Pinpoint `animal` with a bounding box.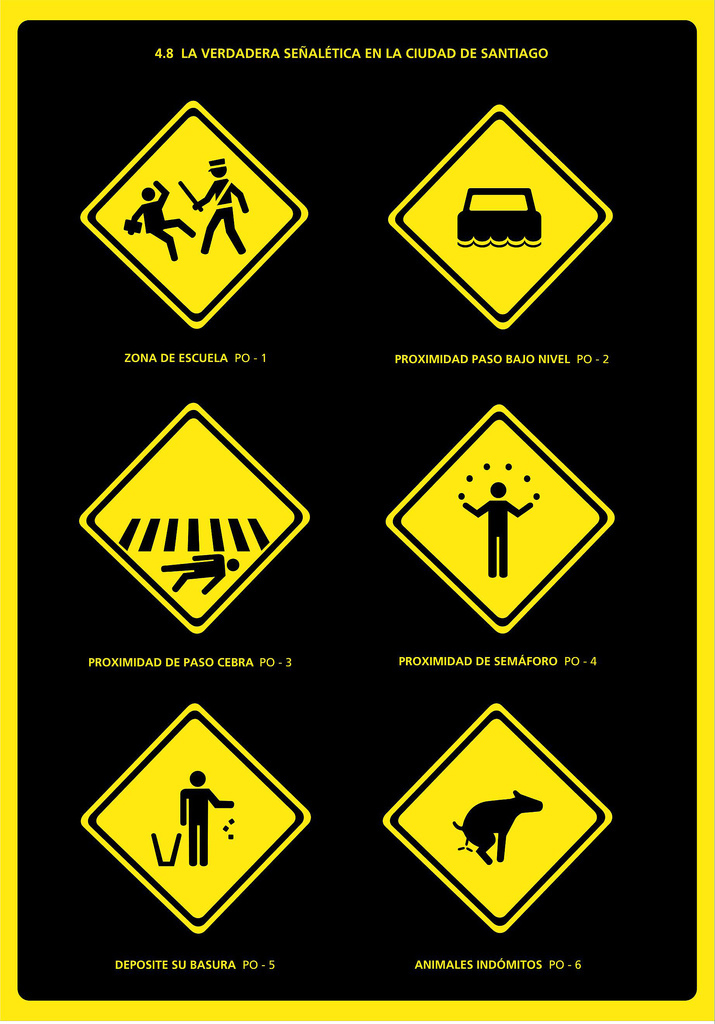
(451,786,543,864).
